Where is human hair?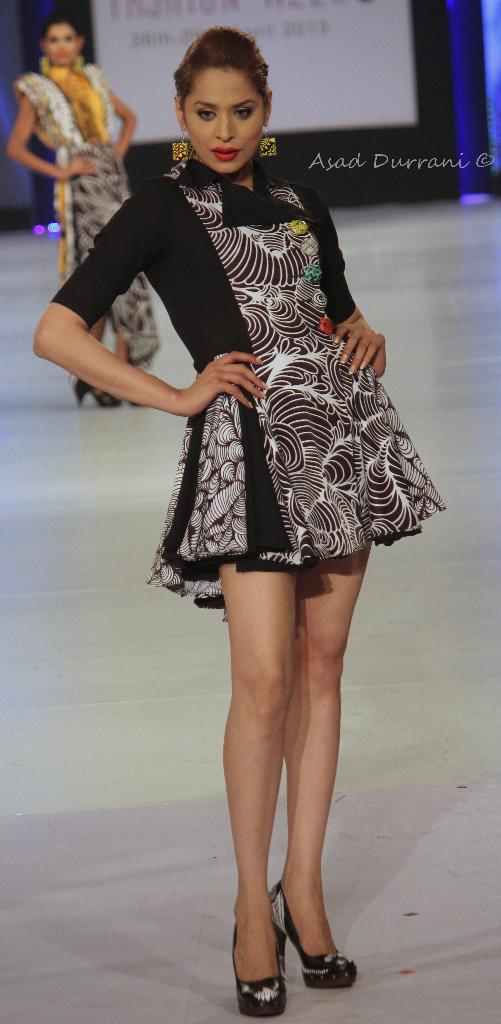
detection(166, 26, 266, 125).
